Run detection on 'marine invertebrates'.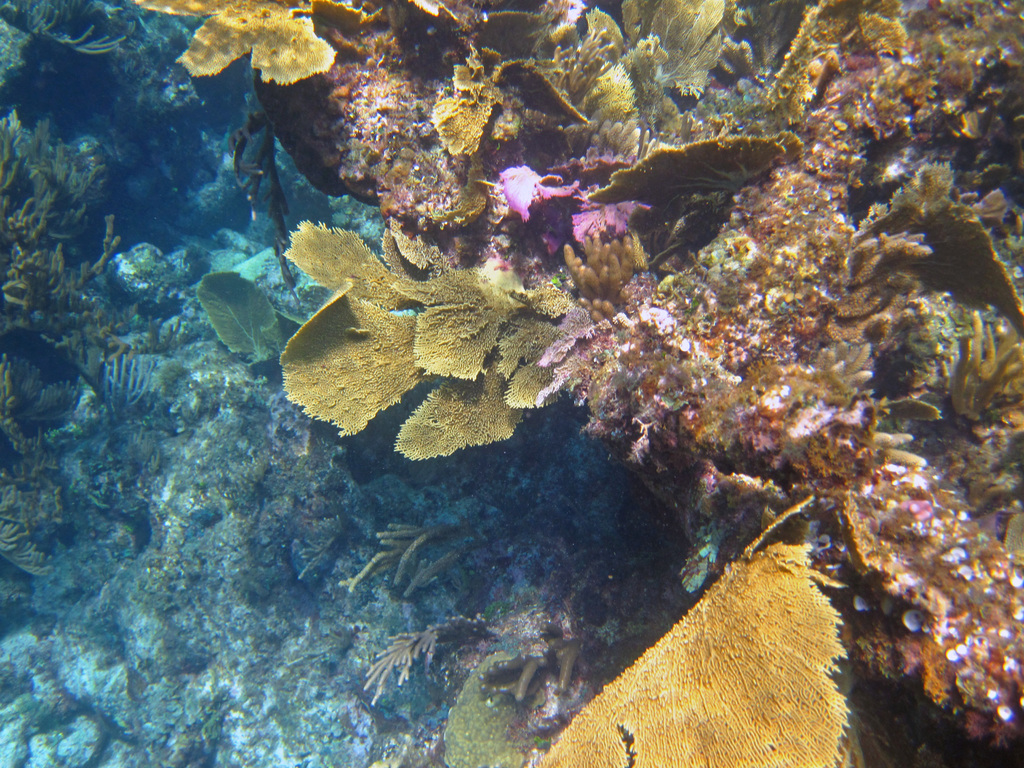
Result: left=0, top=468, right=72, bottom=603.
